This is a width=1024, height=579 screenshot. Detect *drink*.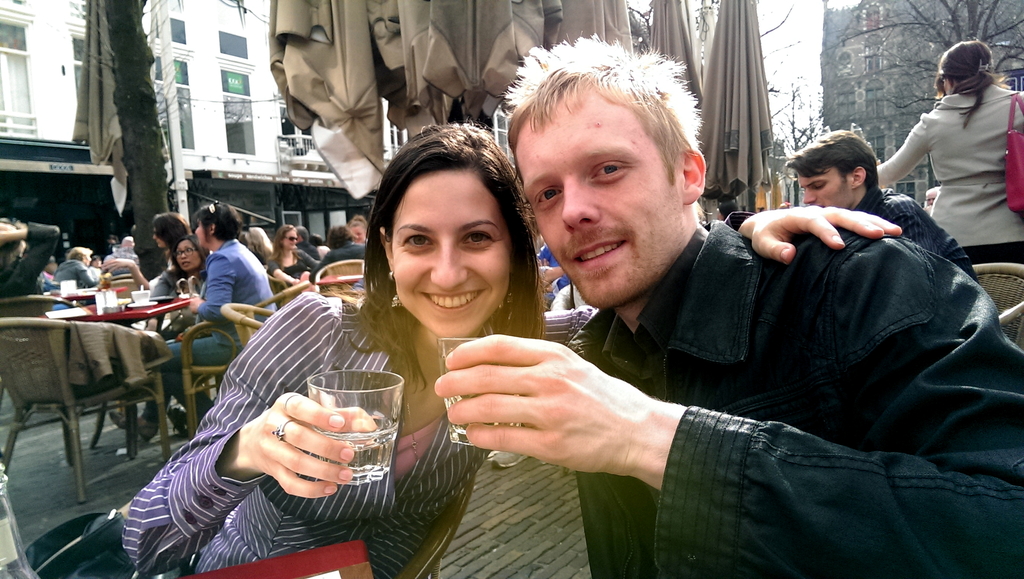
box=[308, 426, 394, 471].
